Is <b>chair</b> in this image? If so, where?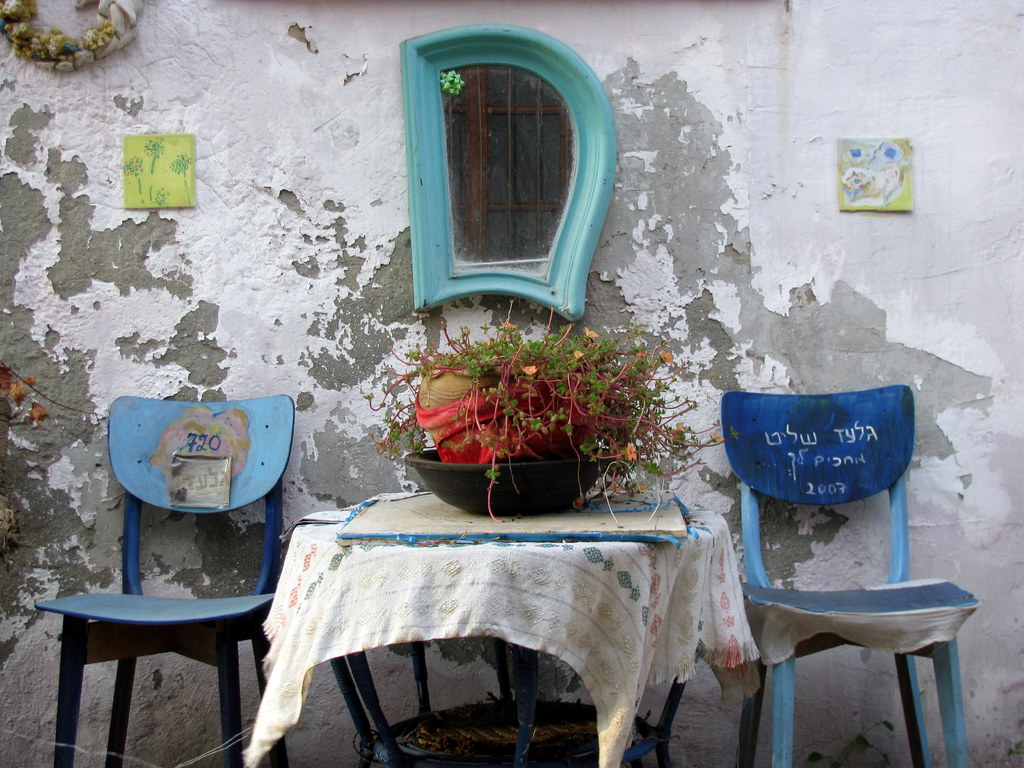
Yes, at (33, 393, 296, 767).
